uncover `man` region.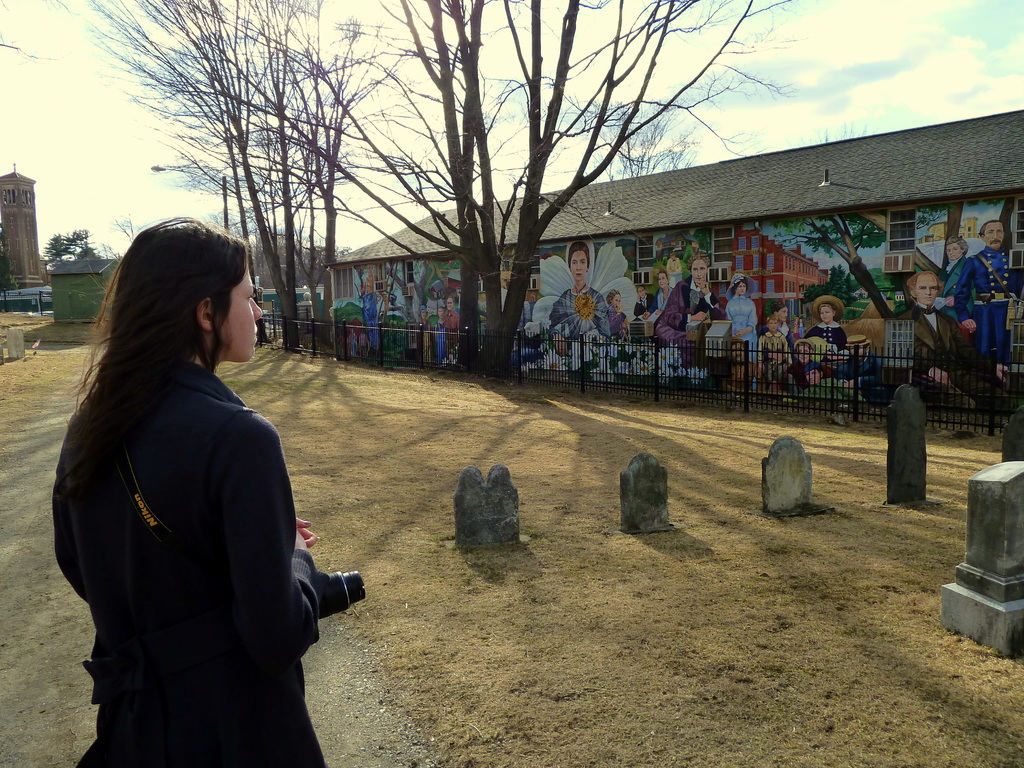
Uncovered: 787 343 826 385.
